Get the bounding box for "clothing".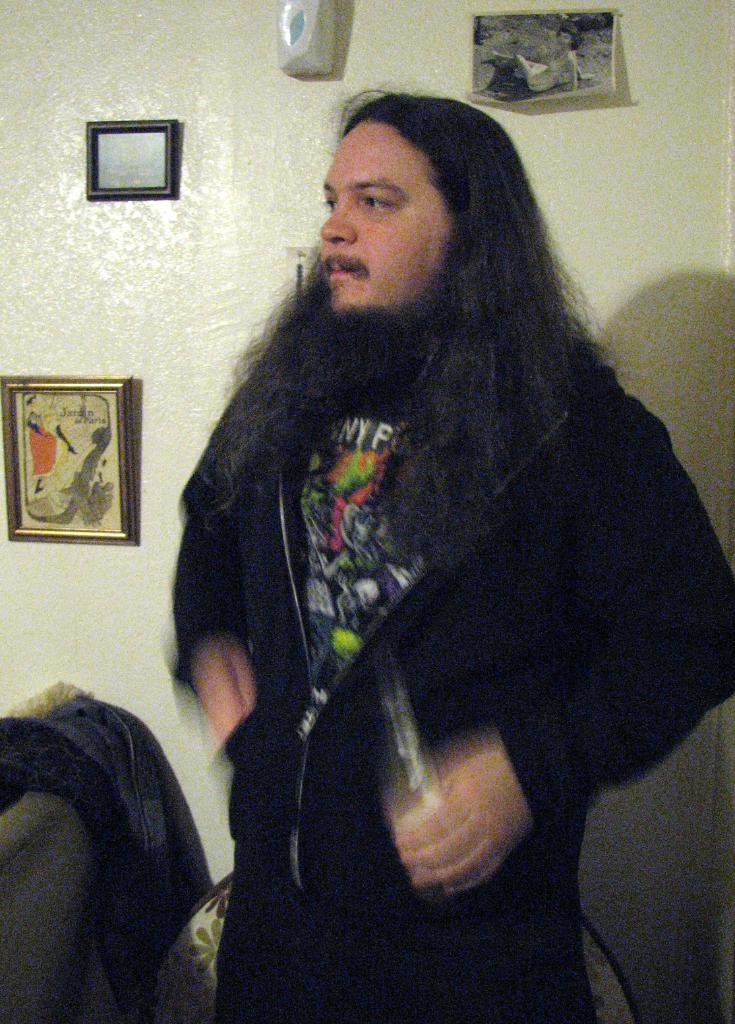
region(136, 144, 715, 1002).
